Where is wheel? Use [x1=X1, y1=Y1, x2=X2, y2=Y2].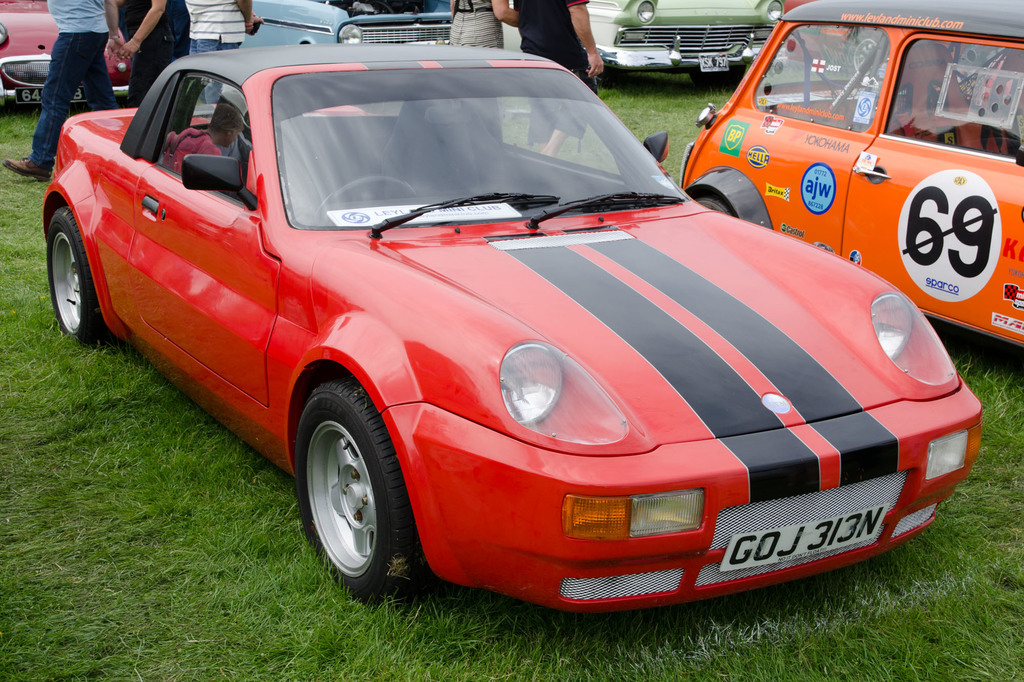
[x1=846, y1=31, x2=886, y2=78].
